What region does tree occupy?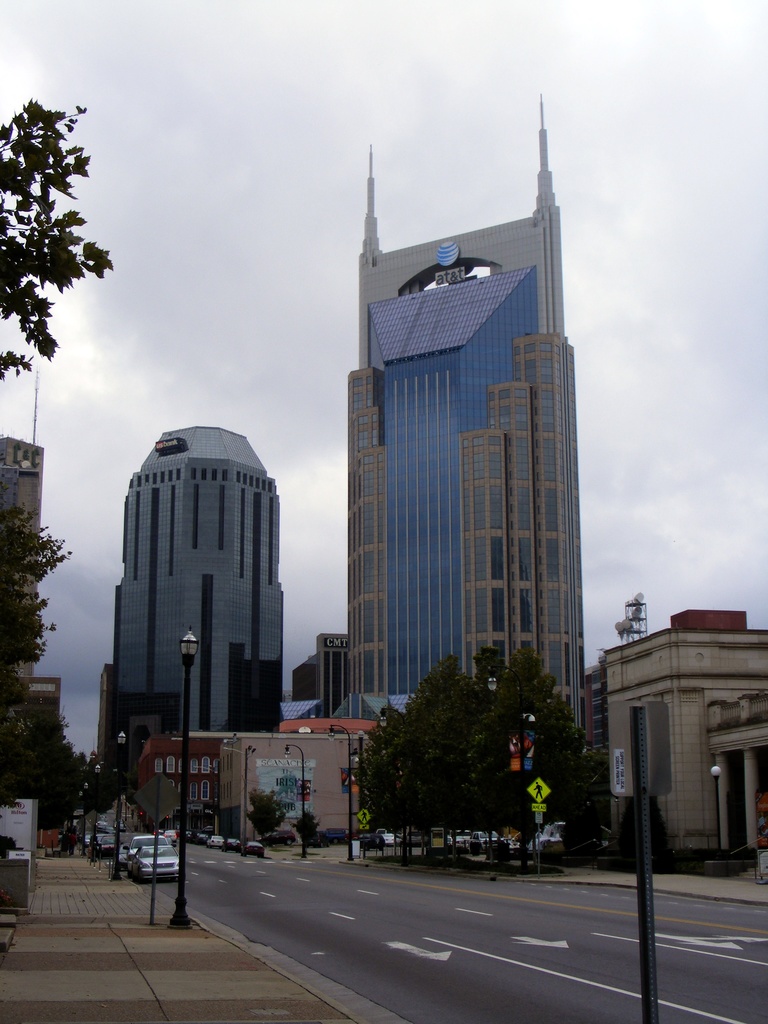
[0, 102, 117, 378].
